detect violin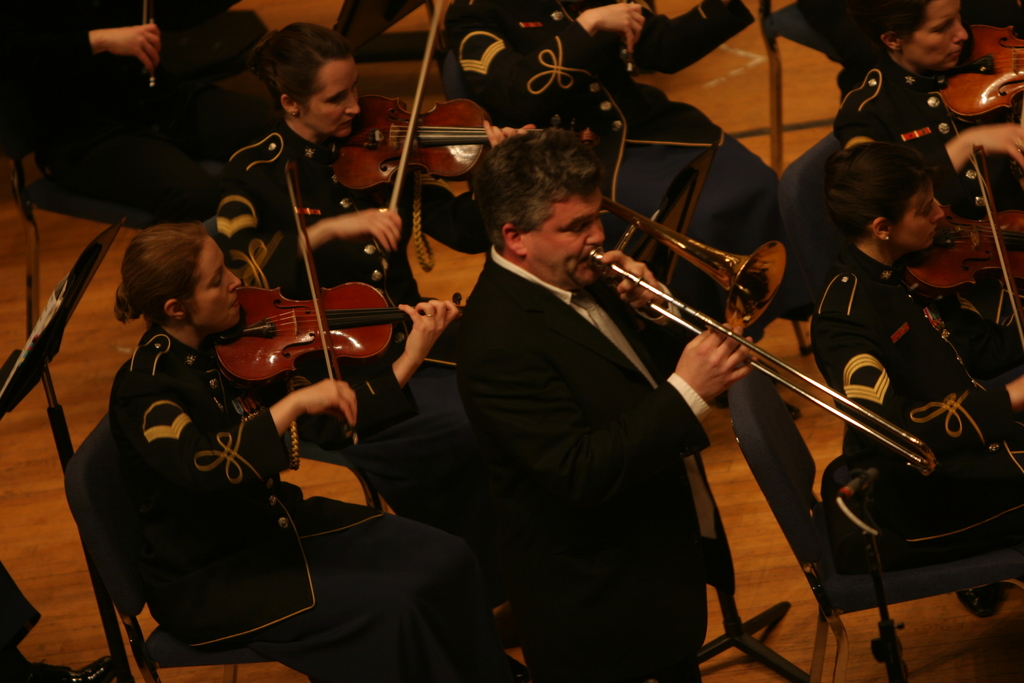
rect(588, 1, 648, 80)
